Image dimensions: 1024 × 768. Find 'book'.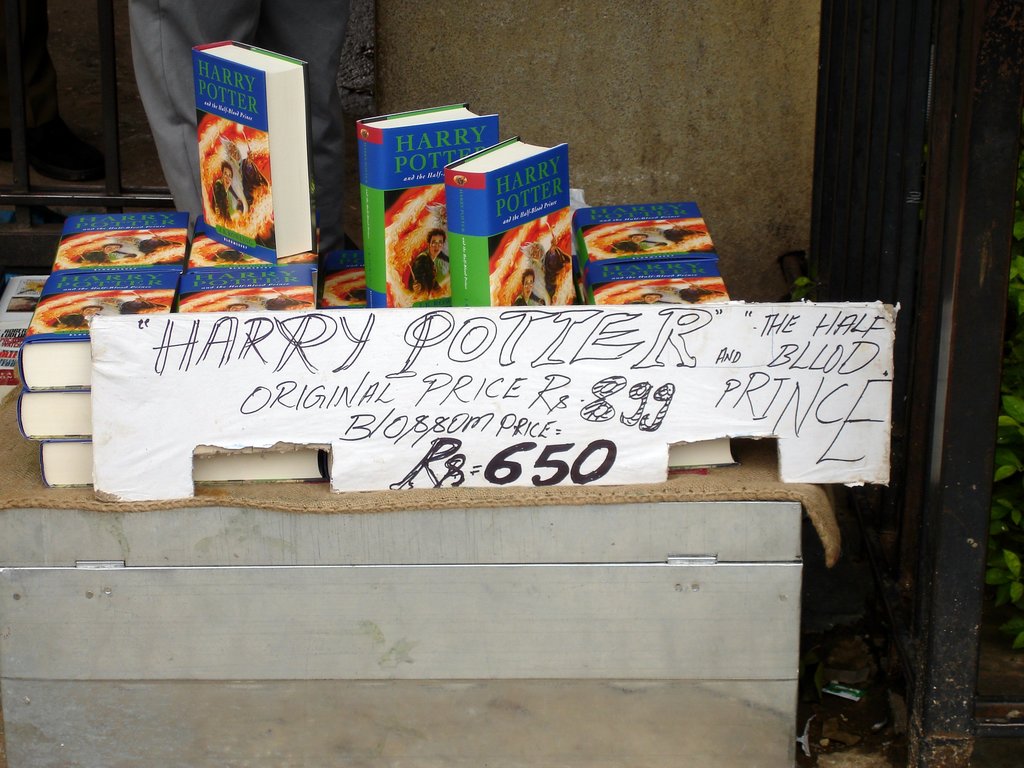
left=350, top=99, right=499, bottom=311.
